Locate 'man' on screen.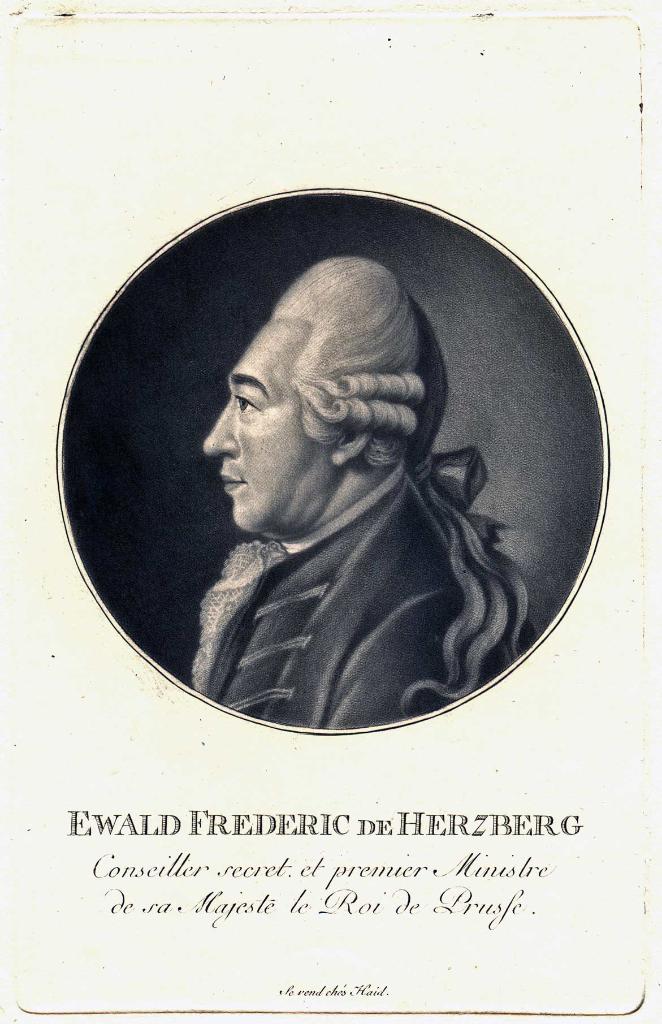
On screen at {"x1": 189, "y1": 257, "x2": 538, "y2": 731}.
